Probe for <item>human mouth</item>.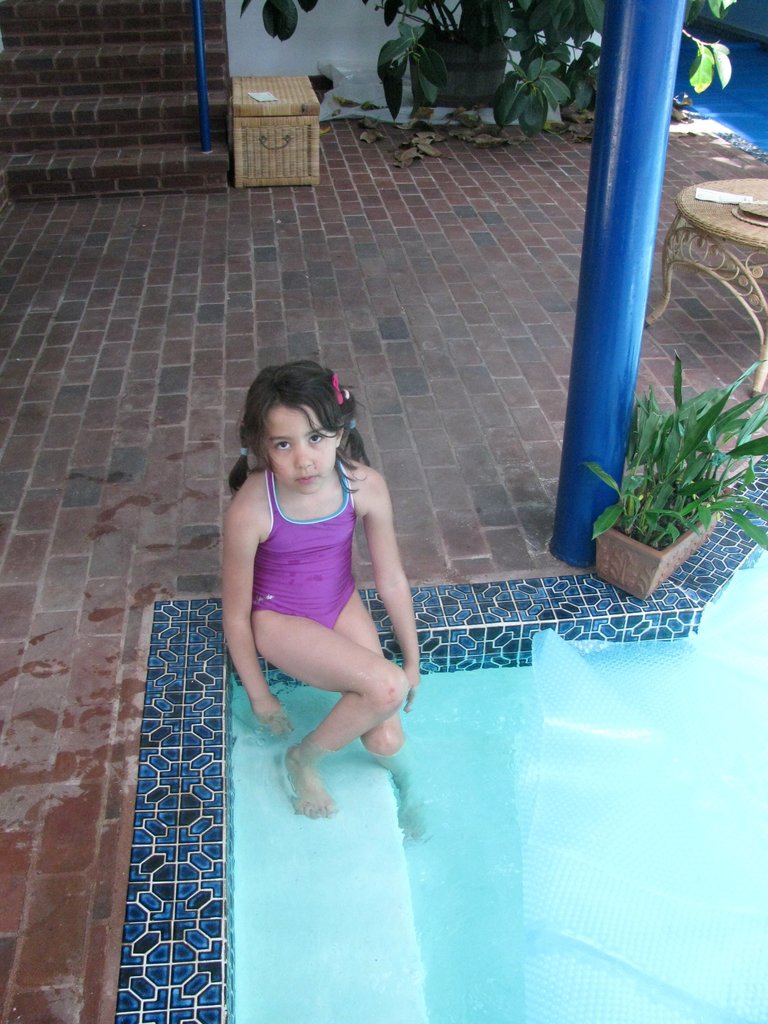
Probe result: (x1=298, y1=474, x2=314, y2=483).
